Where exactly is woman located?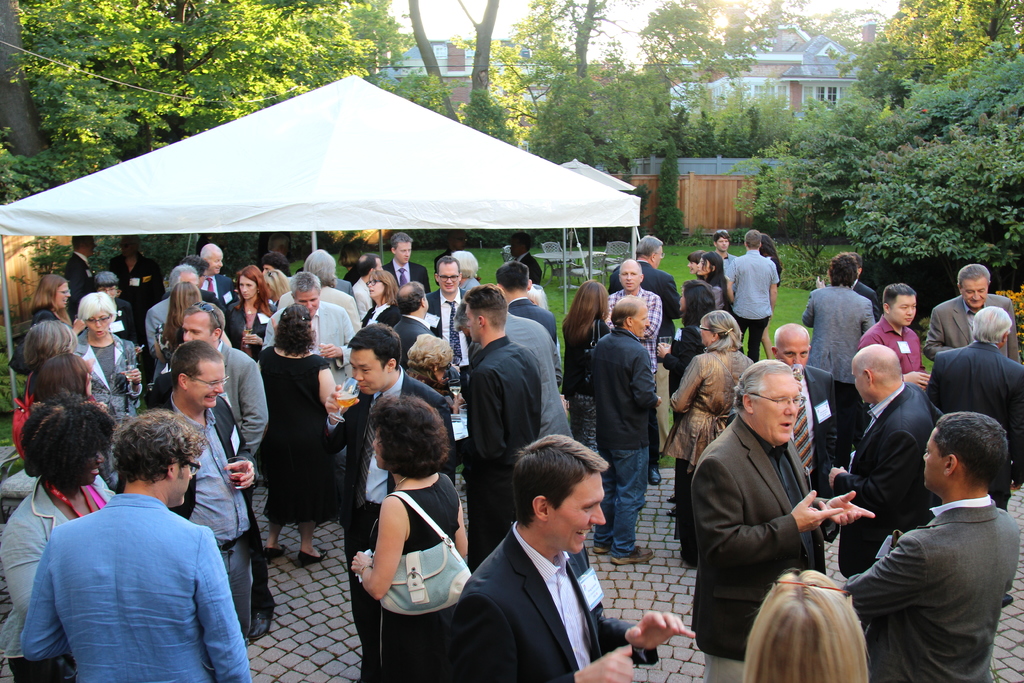
Its bounding box is 0/397/129/682.
